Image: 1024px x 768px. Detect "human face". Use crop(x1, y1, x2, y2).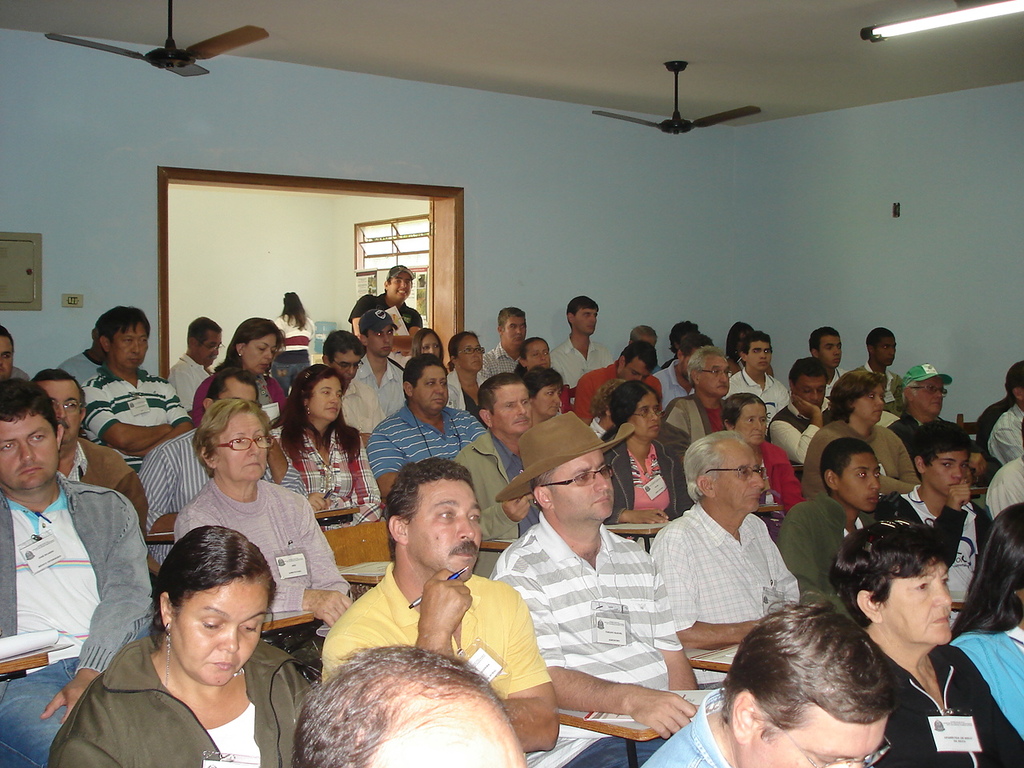
crop(499, 310, 523, 346).
